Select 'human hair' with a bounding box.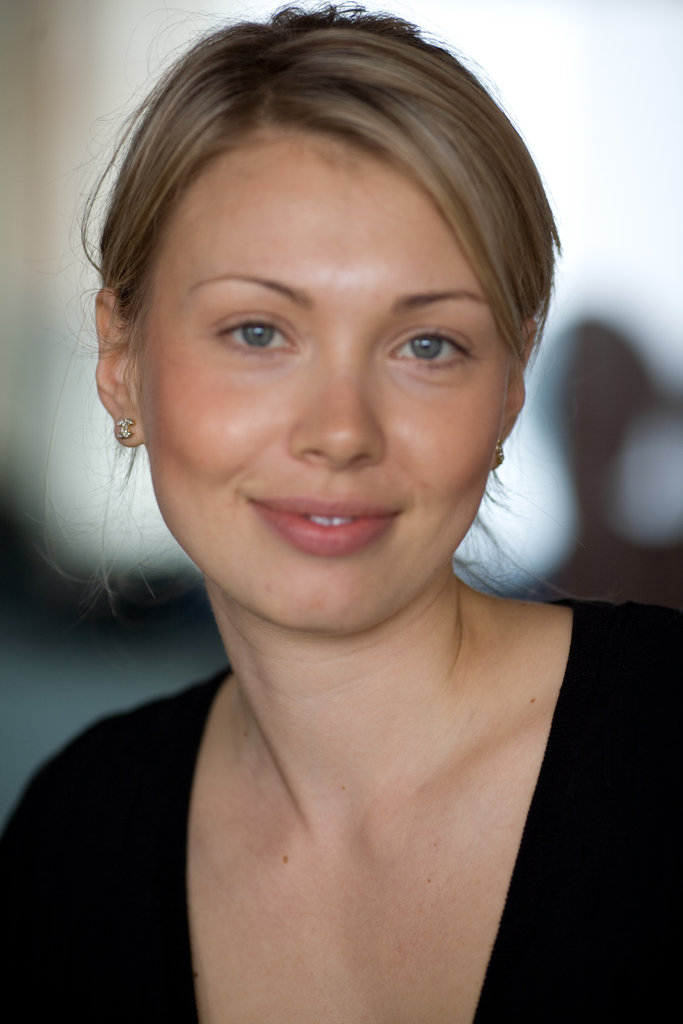
[left=83, top=0, right=565, bottom=482].
